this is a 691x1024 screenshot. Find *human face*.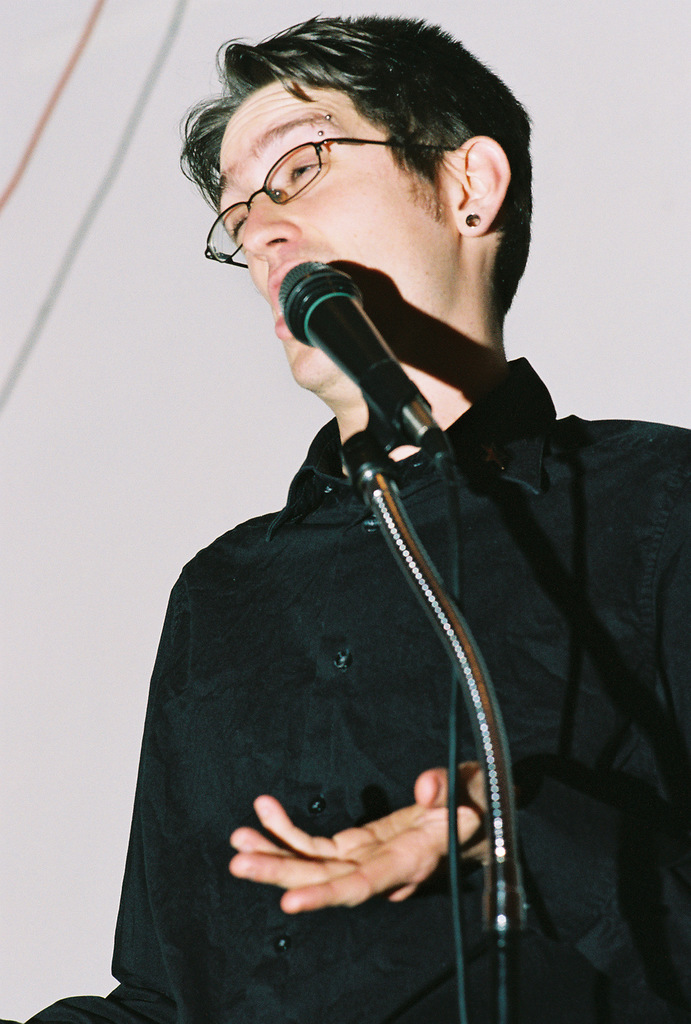
Bounding box: rect(216, 79, 457, 385).
